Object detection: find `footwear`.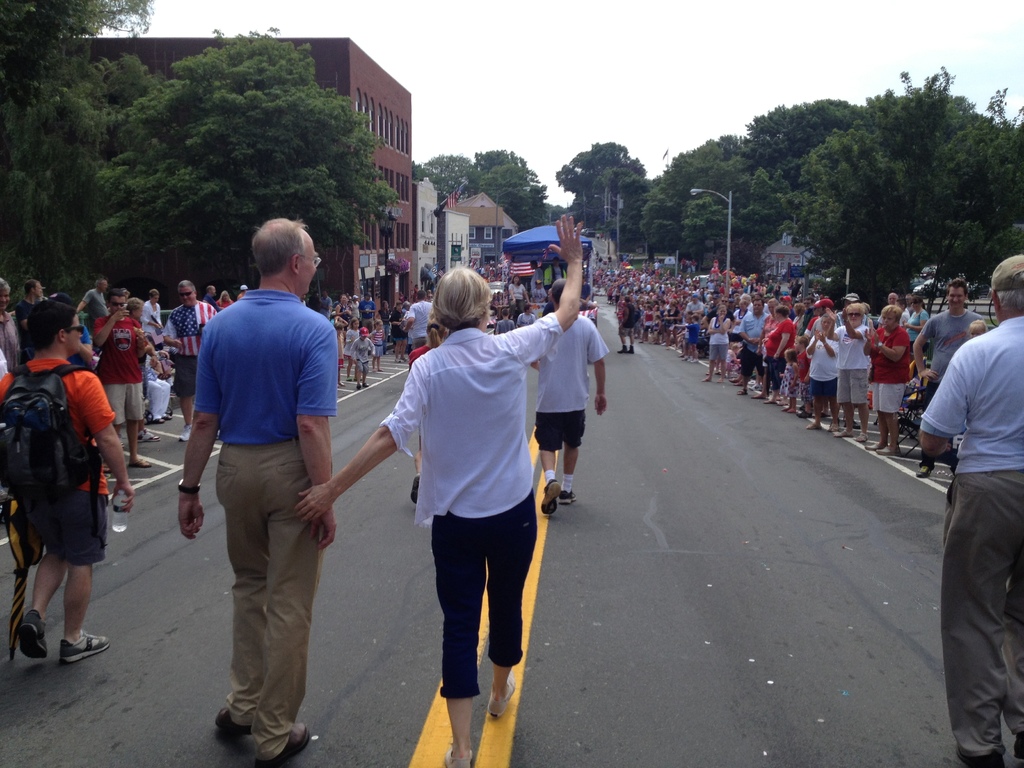
box(362, 382, 366, 387).
